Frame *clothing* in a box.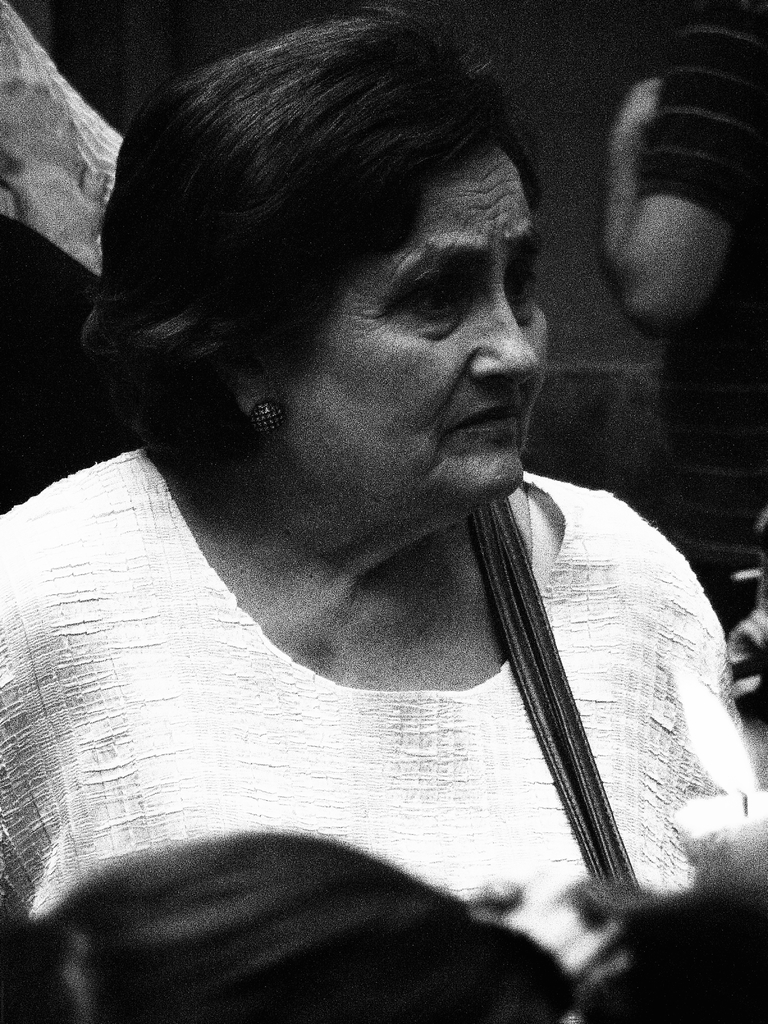
(21, 204, 743, 998).
